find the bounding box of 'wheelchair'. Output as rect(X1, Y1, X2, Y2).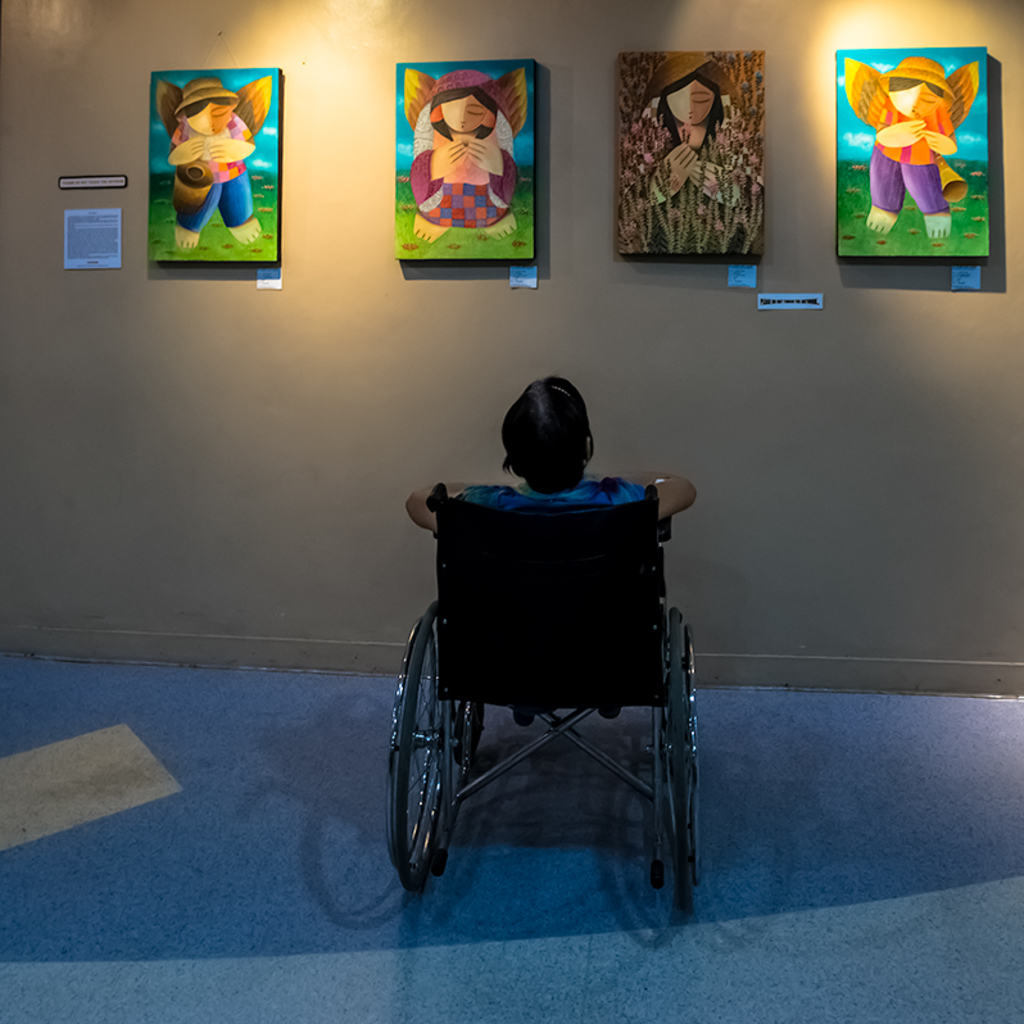
rect(381, 420, 719, 919).
